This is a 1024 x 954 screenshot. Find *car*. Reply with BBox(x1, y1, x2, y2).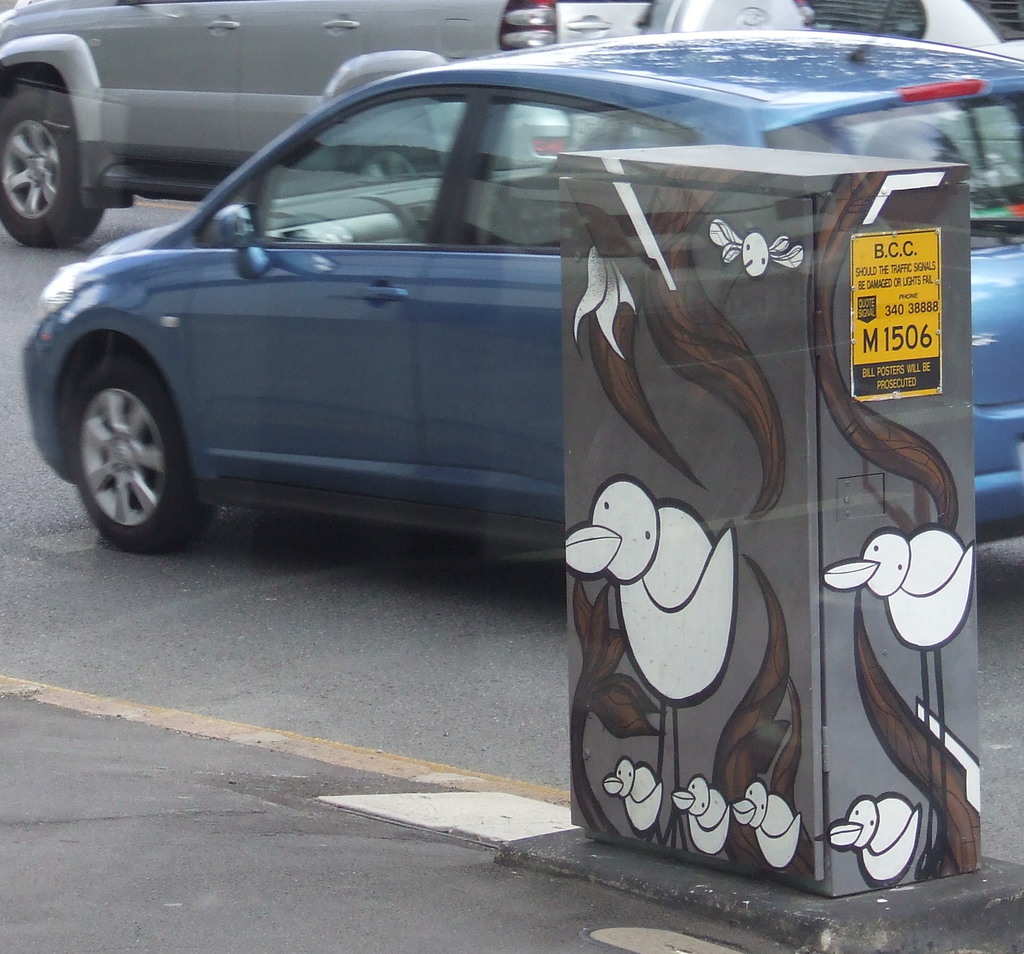
BBox(0, 0, 816, 248).
